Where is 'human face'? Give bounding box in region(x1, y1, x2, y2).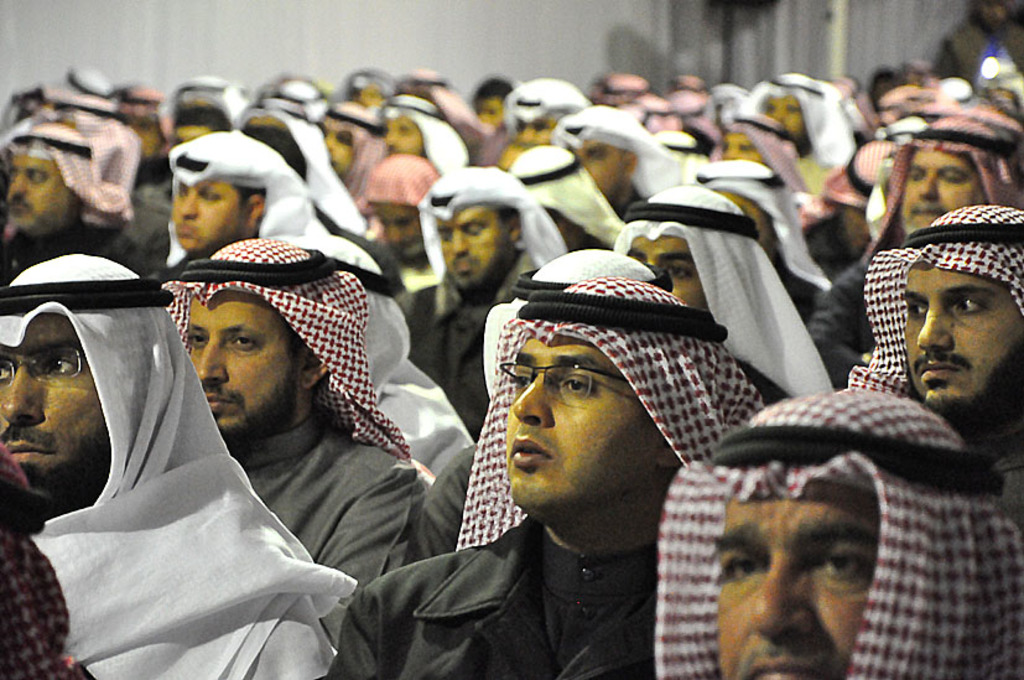
region(436, 203, 506, 291).
